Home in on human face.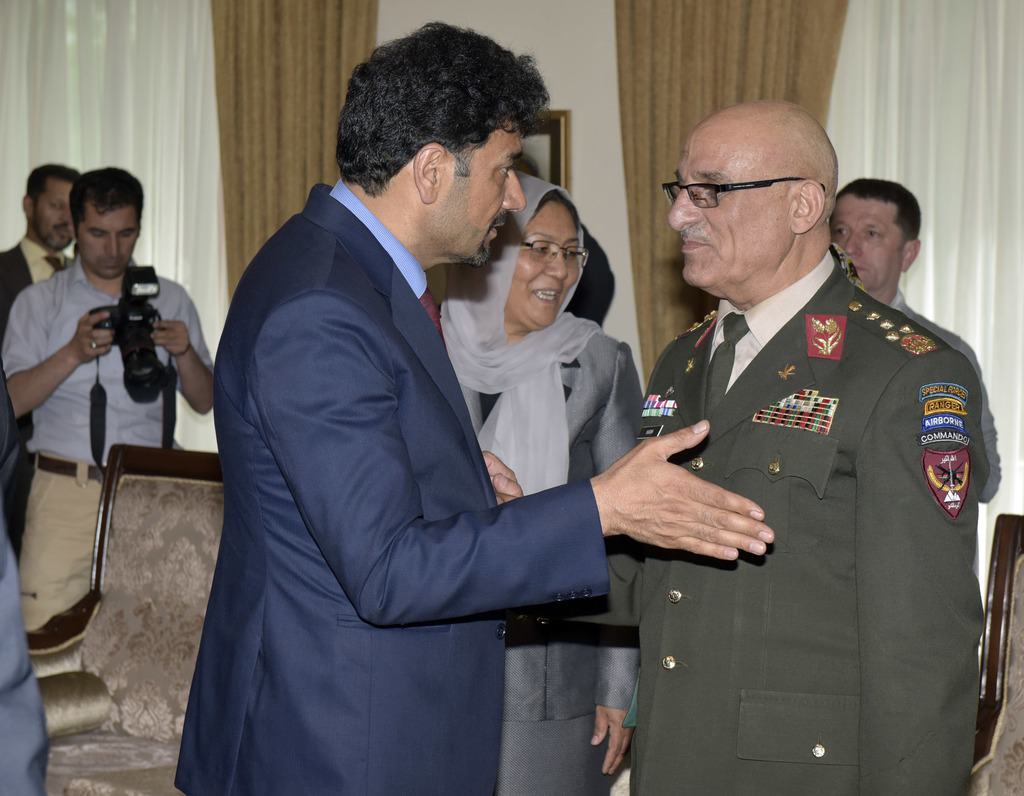
Homed in at detection(36, 172, 81, 246).
